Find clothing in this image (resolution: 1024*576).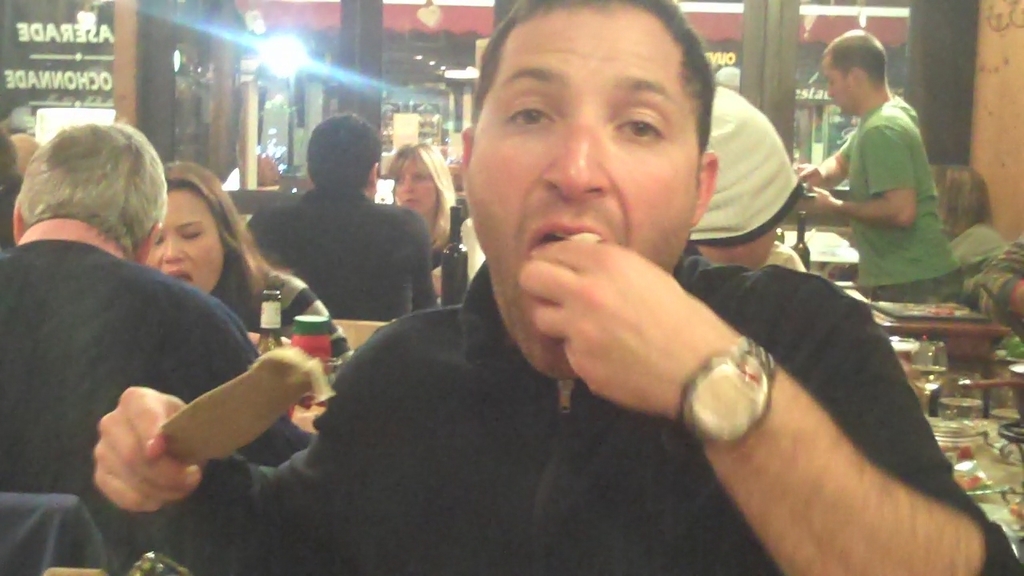
left=945, top=218, right=1006, bottom=263.
